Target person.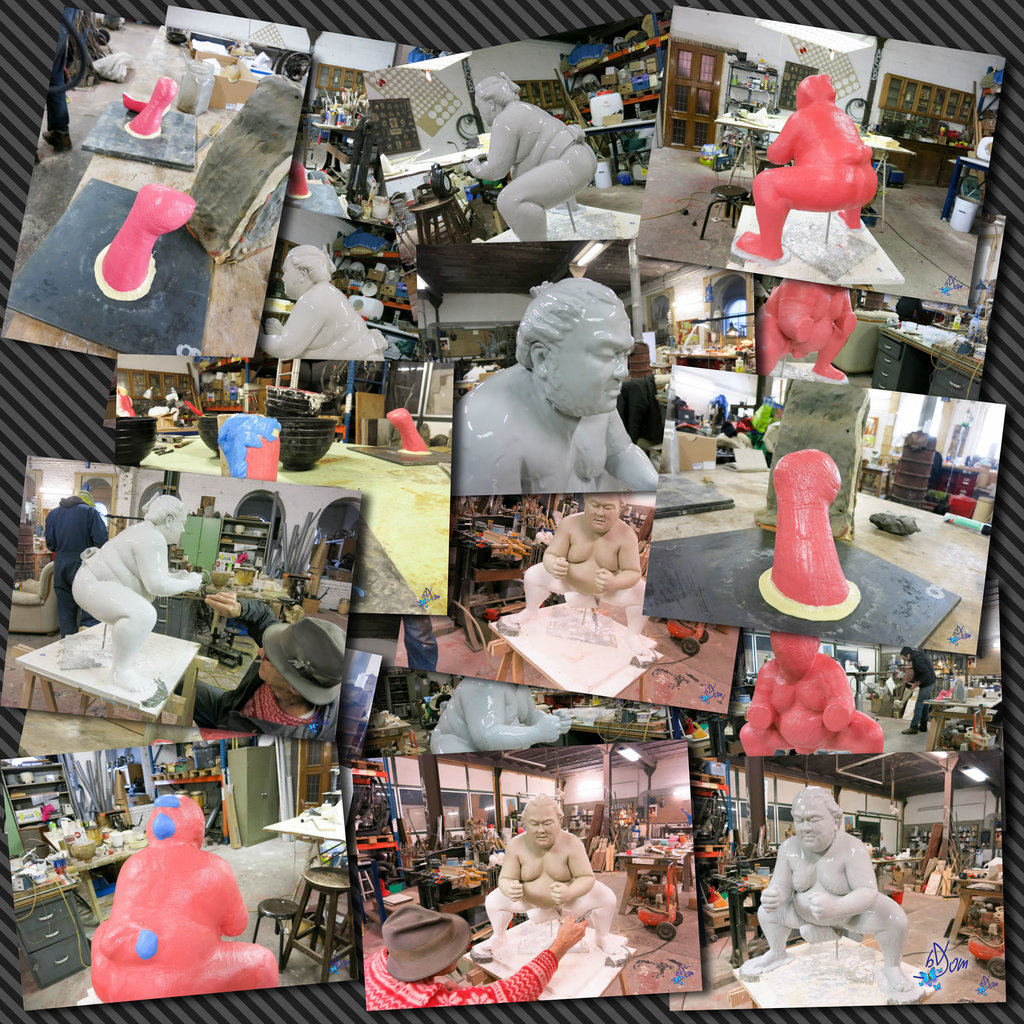
Target region: x1=741, y1=630, x2=883, y2=760.
